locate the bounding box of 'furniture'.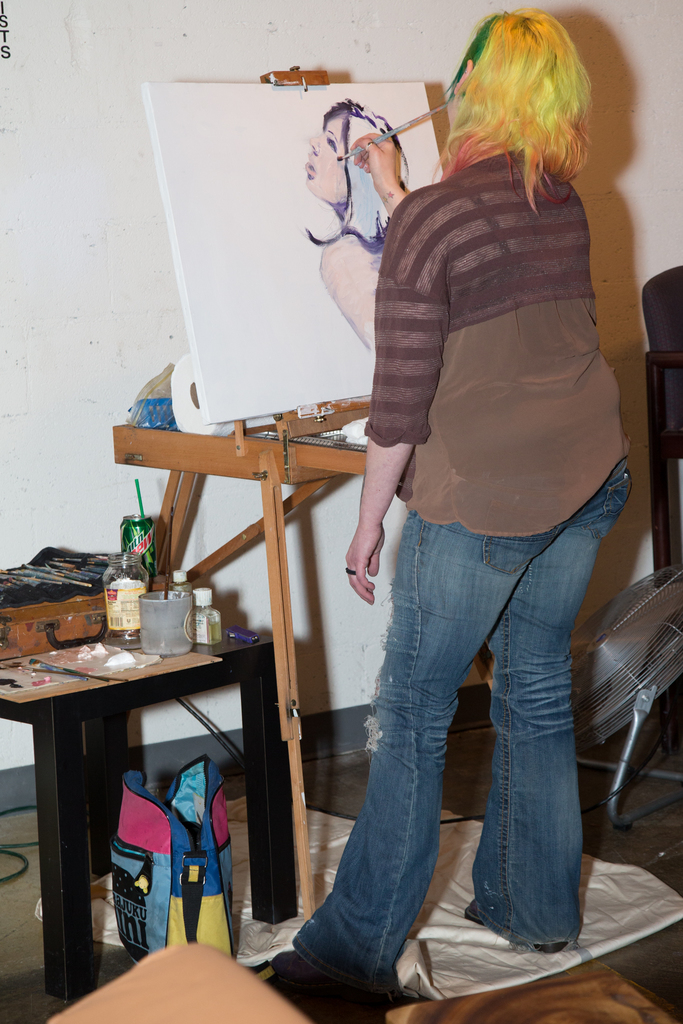
Bounding box: <bbox>642, 262, 682, 715</bbox>.
